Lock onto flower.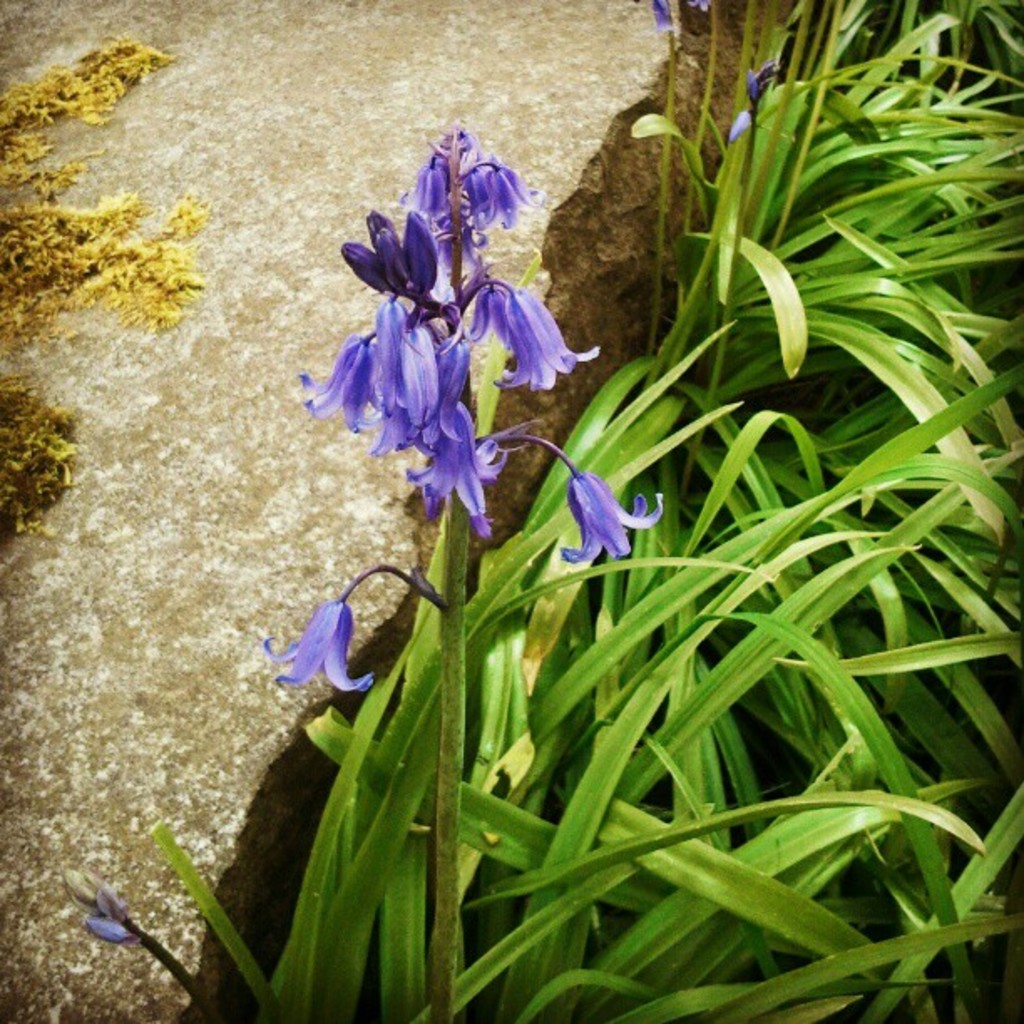
Locked: x1=494, y1=288, x2=606, y2=388.
